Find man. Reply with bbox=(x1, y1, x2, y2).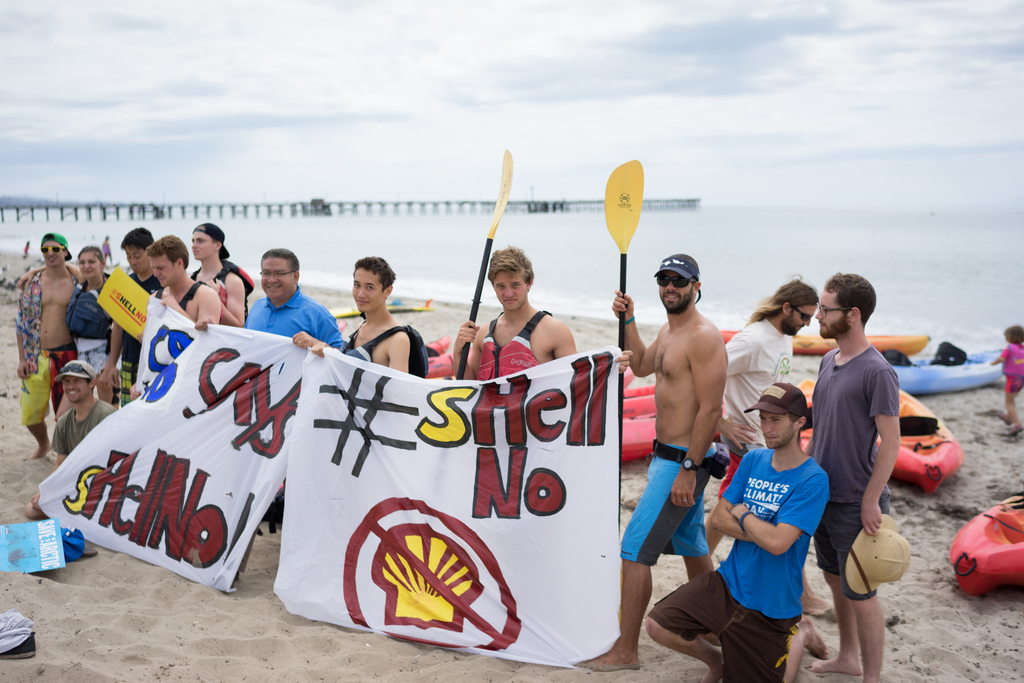
bbox=(245, 244, 342, 346).
